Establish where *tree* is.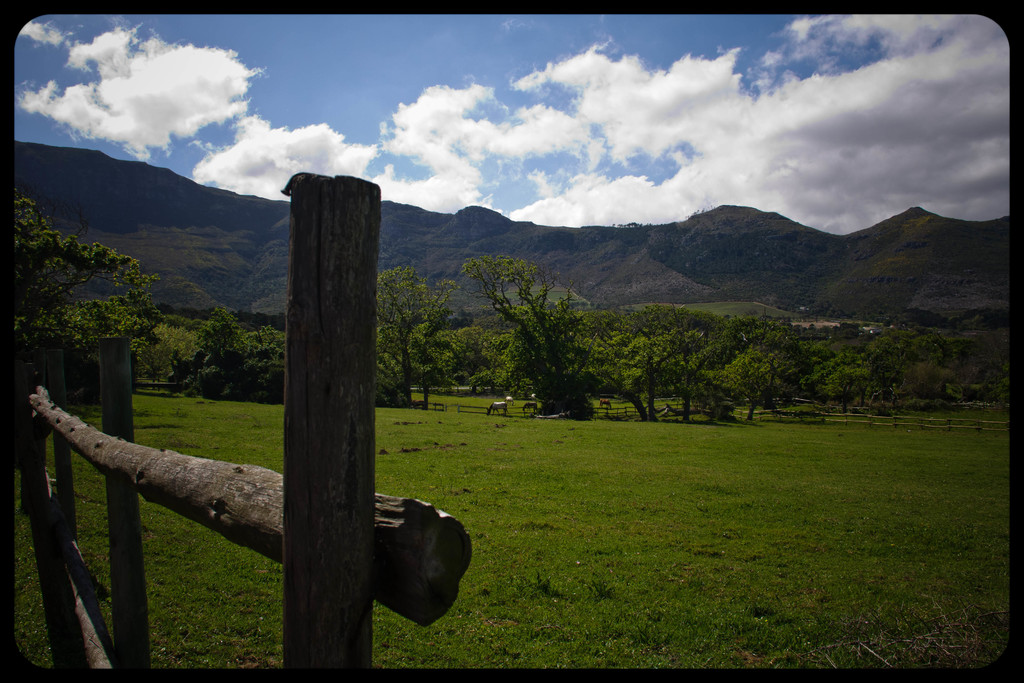
Established at (left=564, top=302, right=619, bottom=379).
